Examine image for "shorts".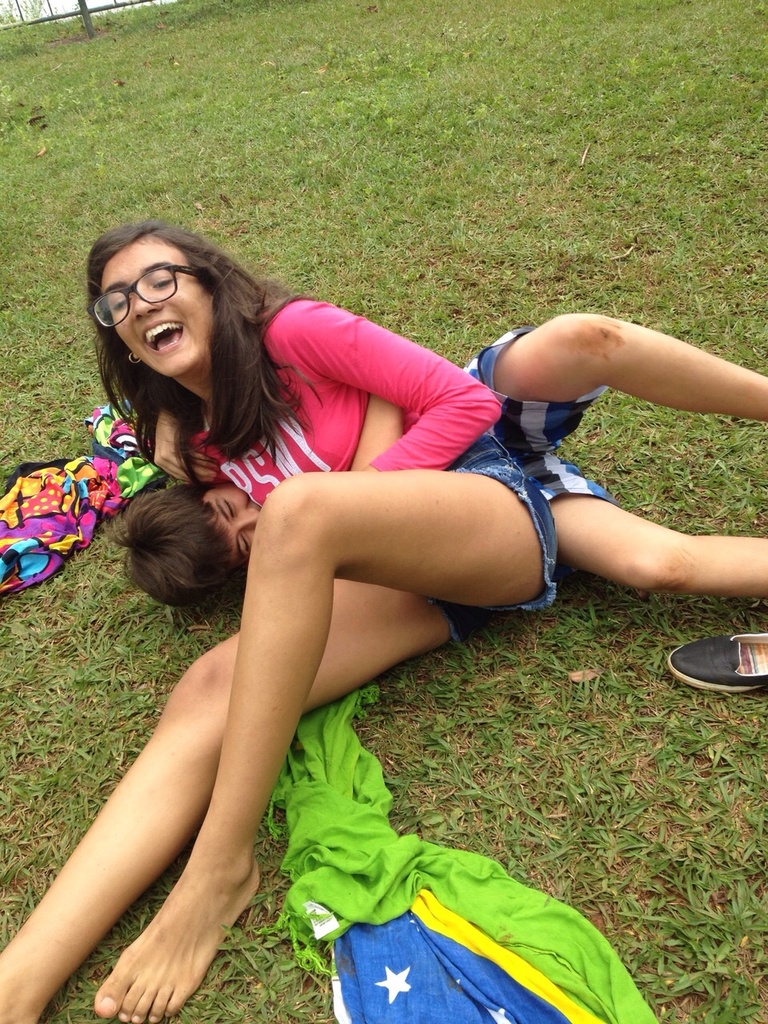
Examination result: [left=418, top=433, right=560, bottom=652].
